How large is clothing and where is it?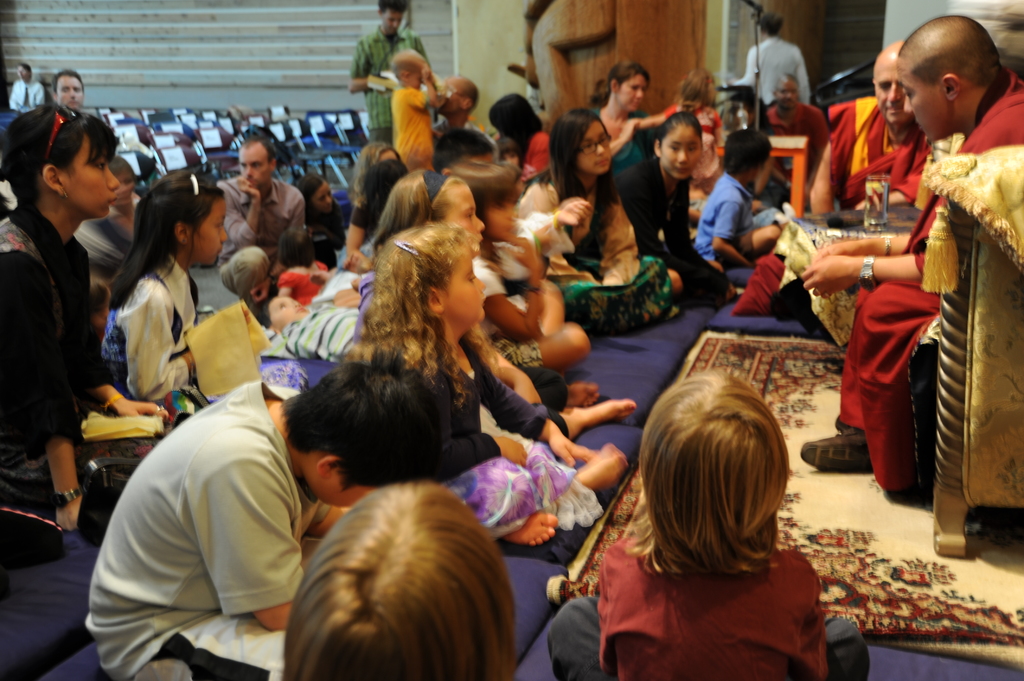
Bounding box: (left=827, top=94, right=937, bottom=220).
